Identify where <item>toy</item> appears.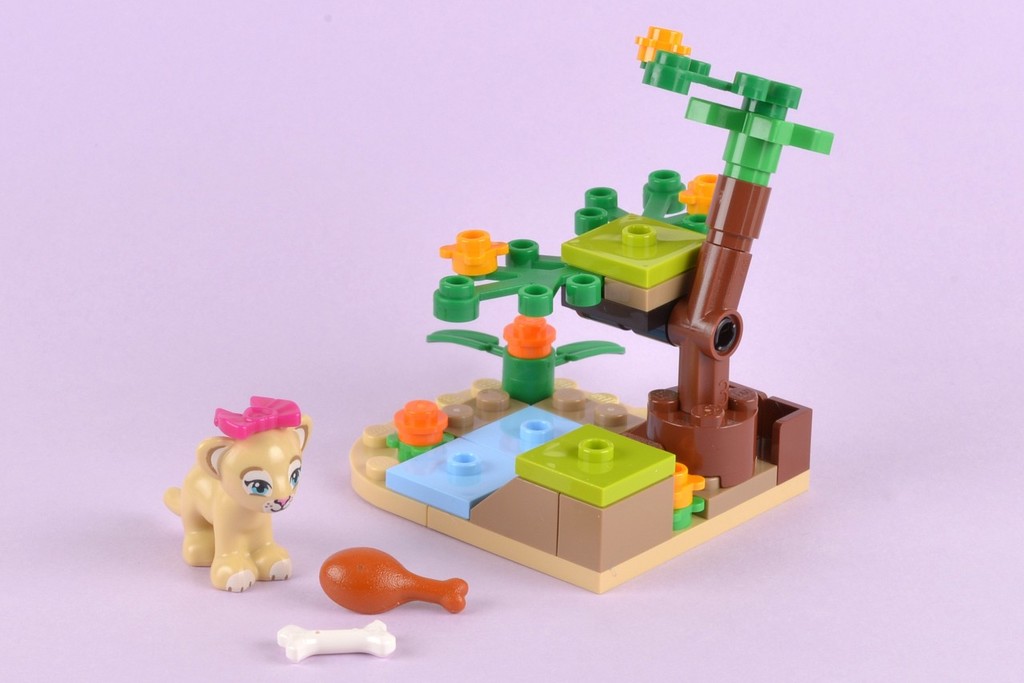
Appears at BBox(152, 392, 317, 593).
